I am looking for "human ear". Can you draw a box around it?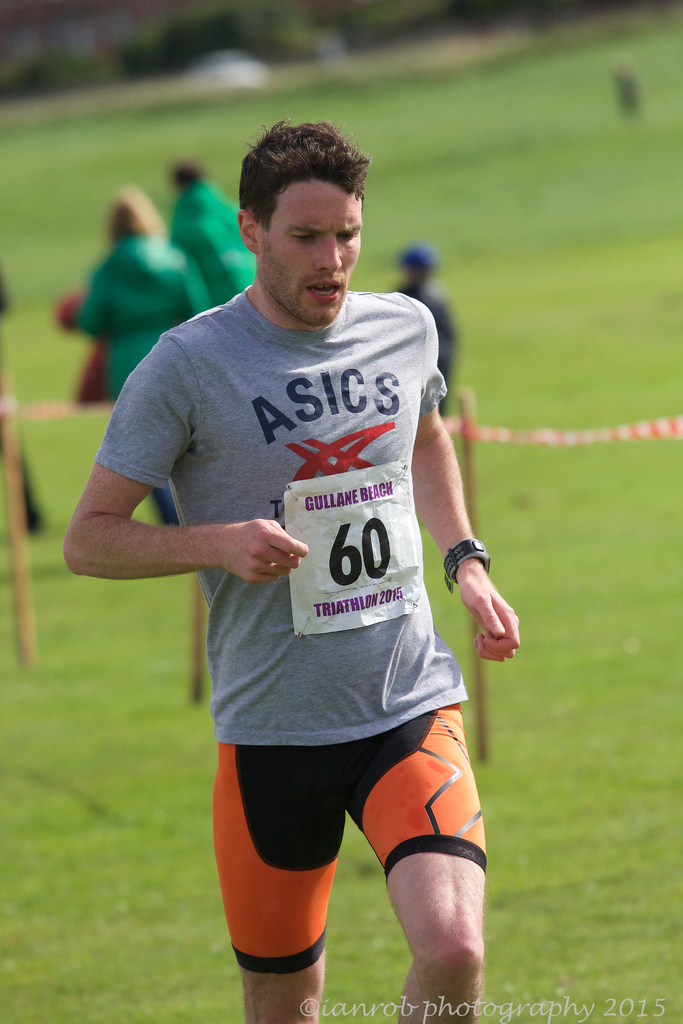
Sure, the bounding box is <bbox>240, 215, 256, 253</bbox>.
